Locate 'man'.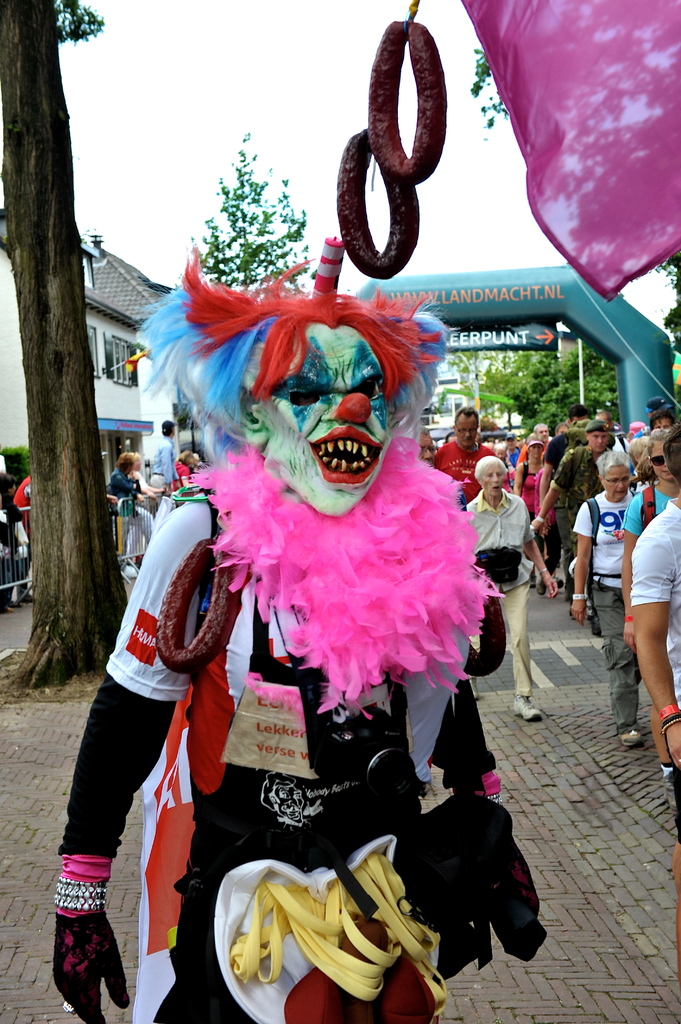
Bounding box: (44,0,543,1023).
